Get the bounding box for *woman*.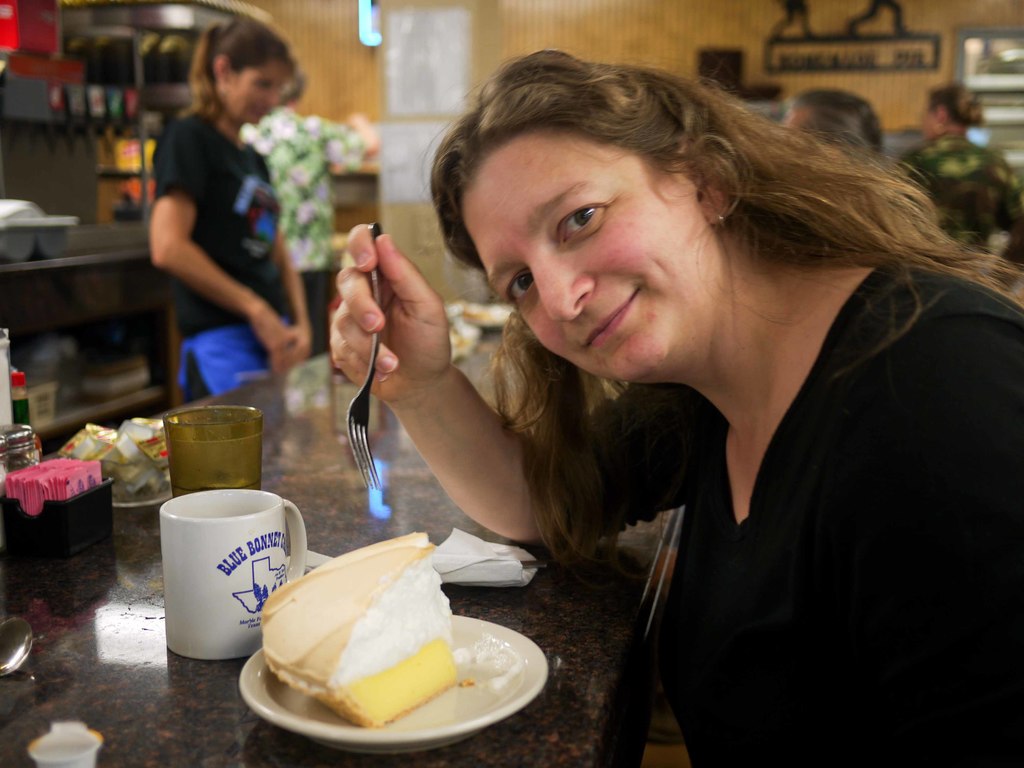
rect(150, 15, 316, 408).
